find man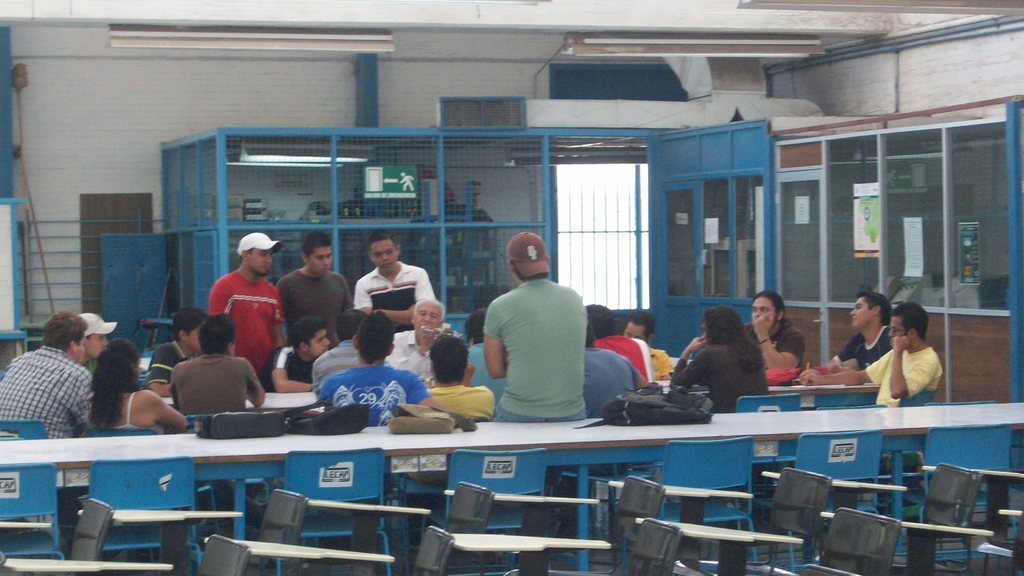
[422, 330, 496, 413]
